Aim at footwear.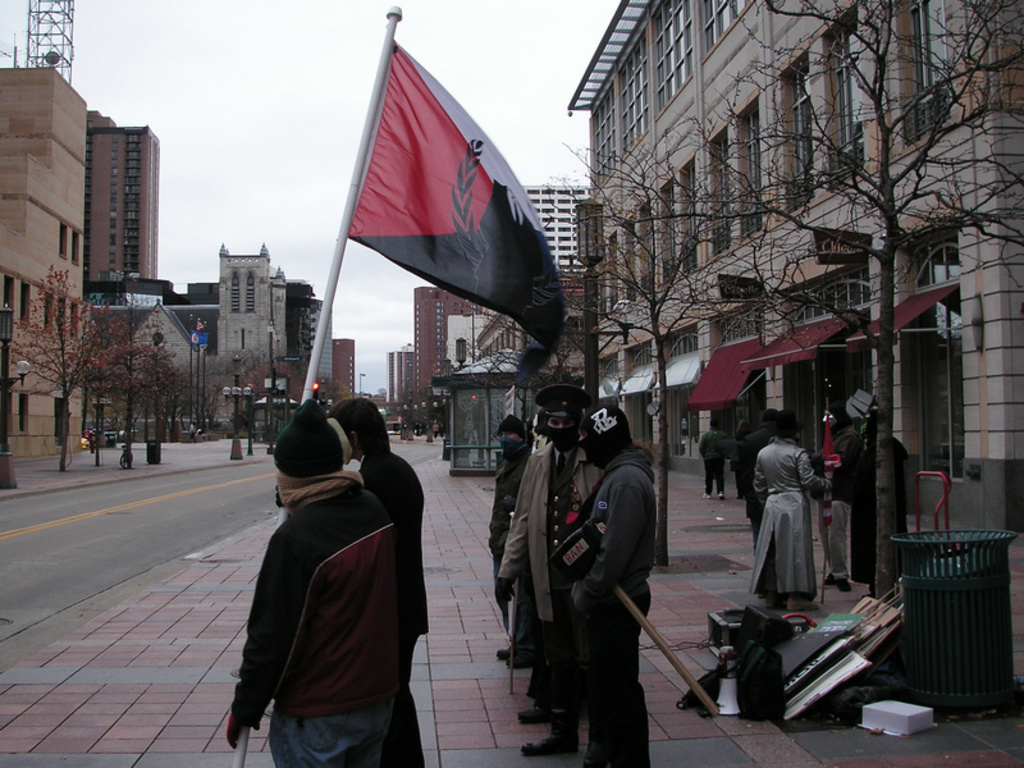
Aimed at rect(515, 648, 540, 676).
